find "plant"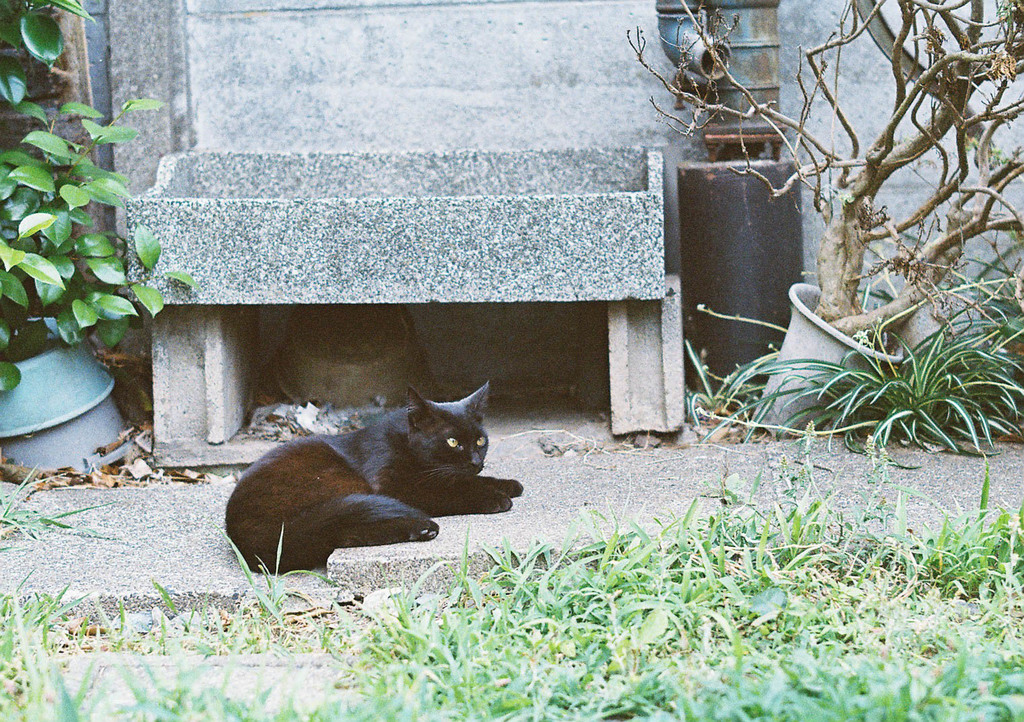
<box>0,0,212,393</box>
